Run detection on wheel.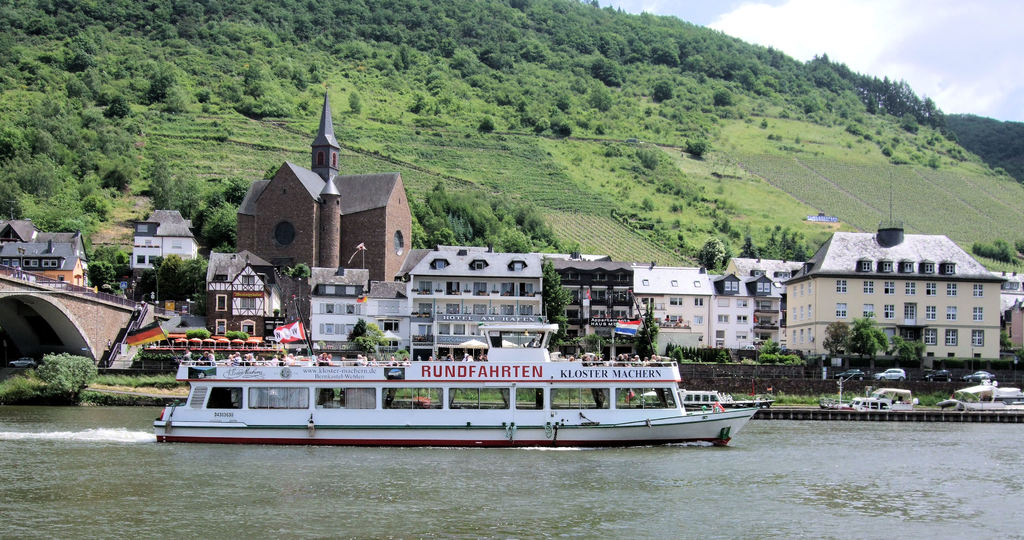
Result: (859, 373, 866, 379).
